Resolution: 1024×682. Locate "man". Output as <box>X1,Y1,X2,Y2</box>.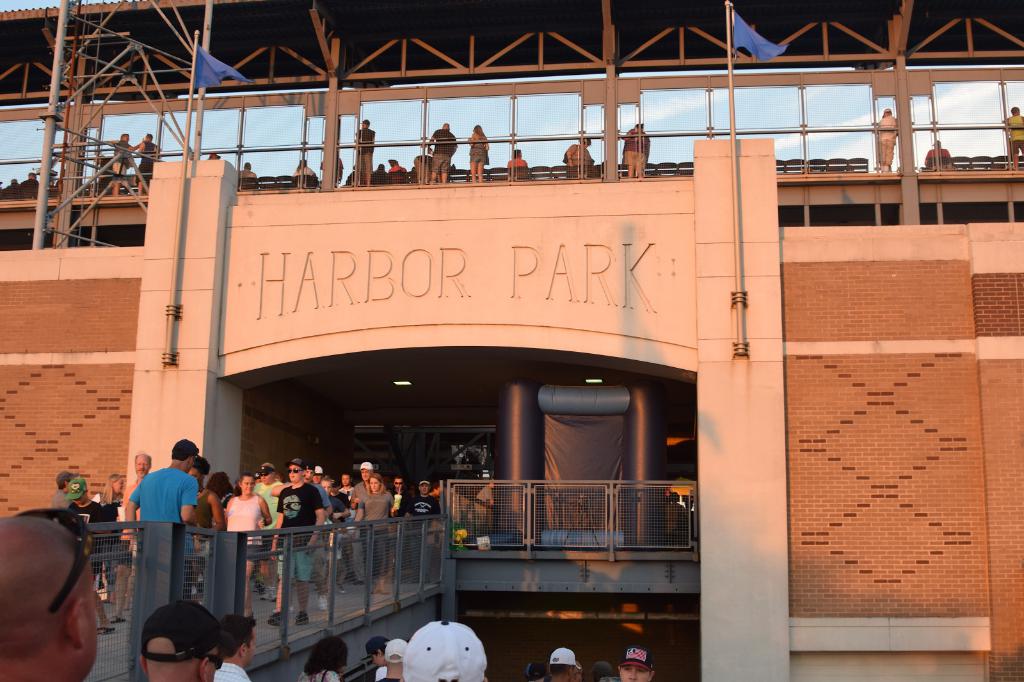
<box>351,116,378,191</box>.
